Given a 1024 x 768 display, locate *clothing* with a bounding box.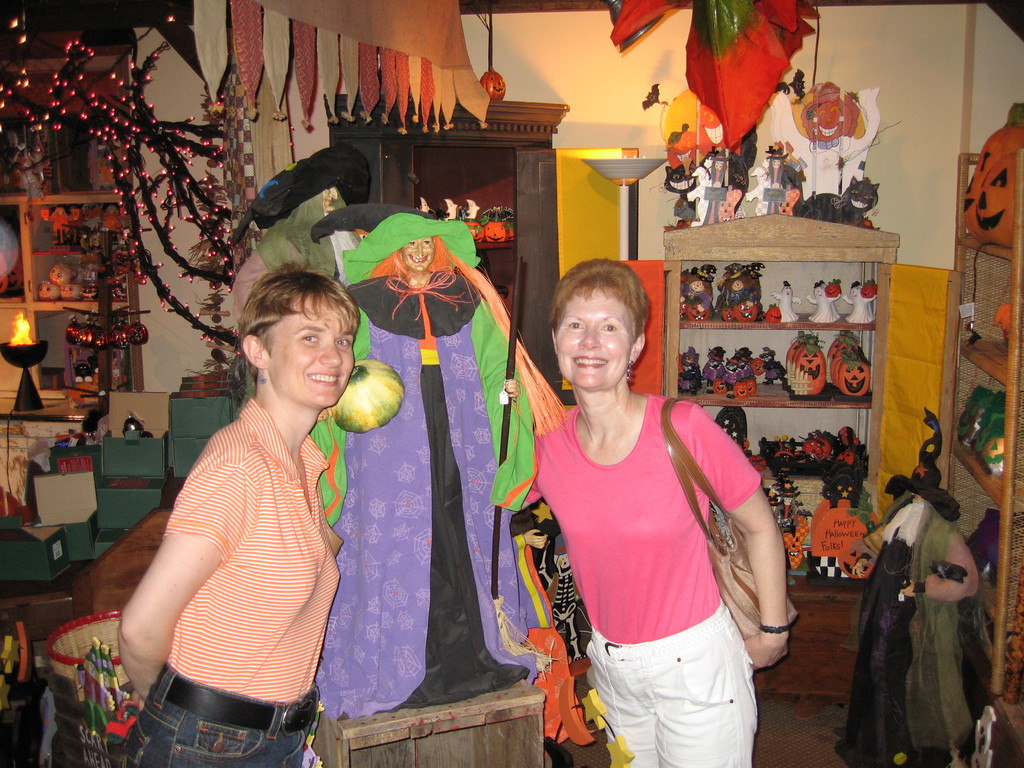
Located: 854, 508, 959, 762.
